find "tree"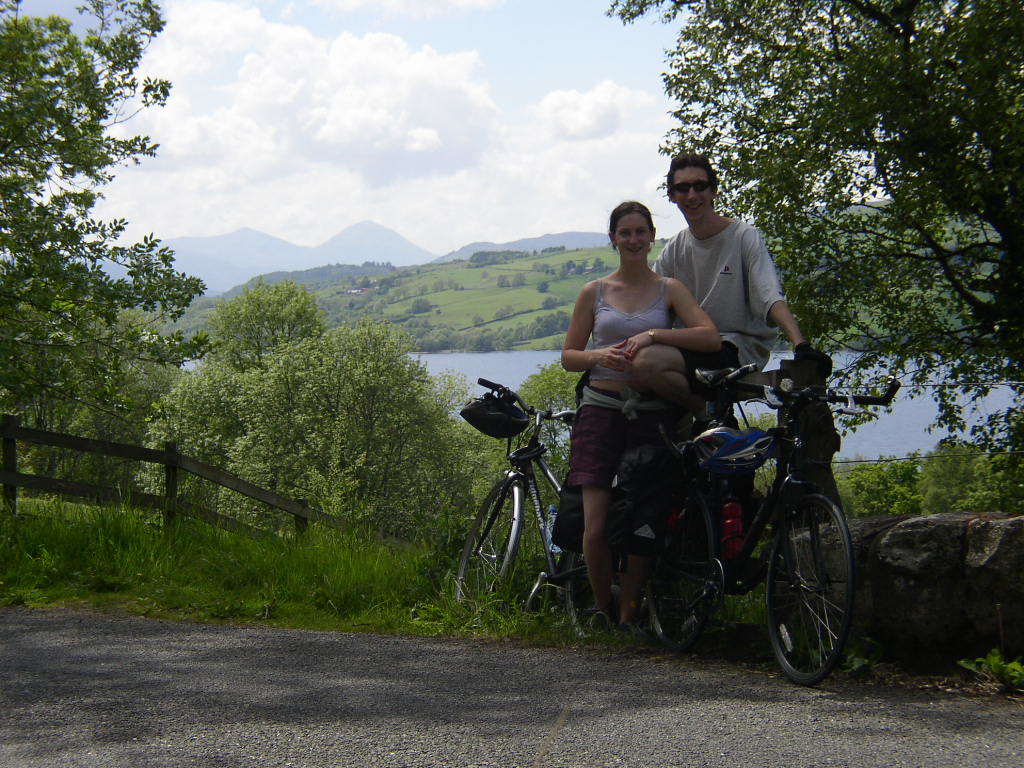
[left=605, top=0, right=1023, bottom=432]
